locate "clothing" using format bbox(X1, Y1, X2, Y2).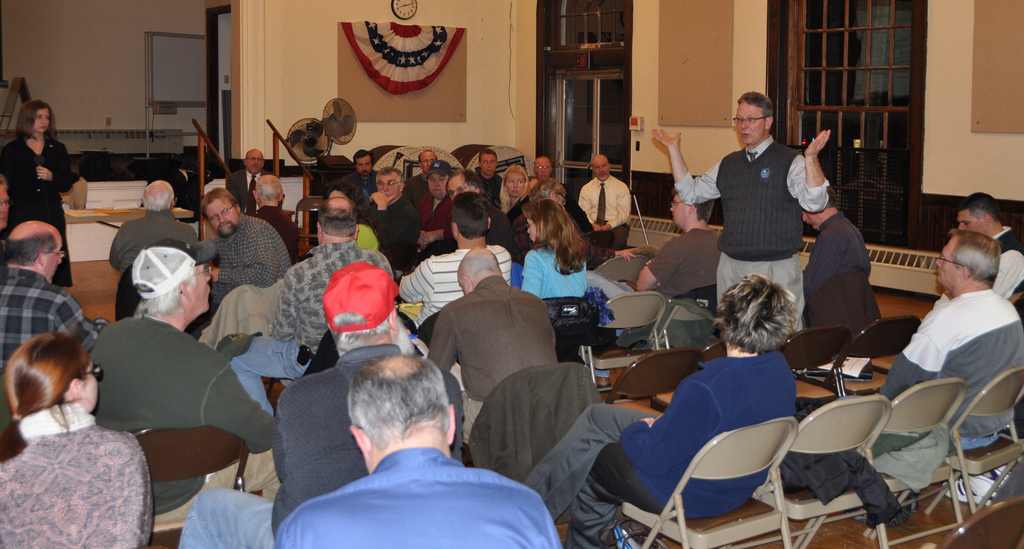
bbox(437, 204, 509, 243).
